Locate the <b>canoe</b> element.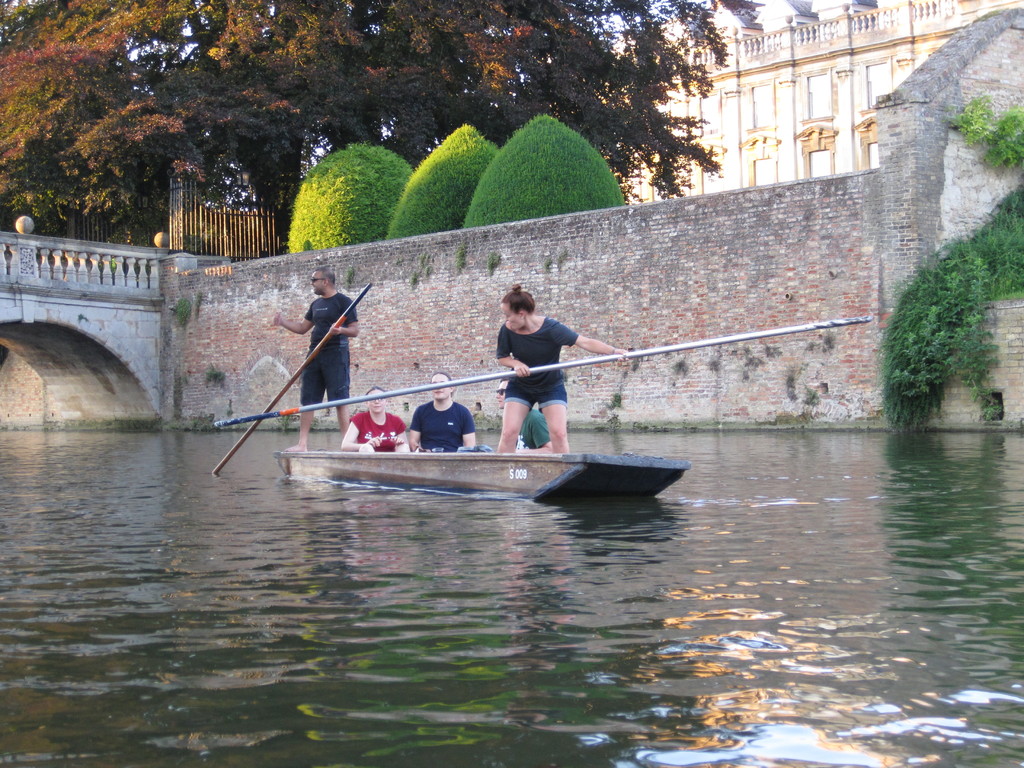
Element bbox: bbox(274, 398, 705, 513).
